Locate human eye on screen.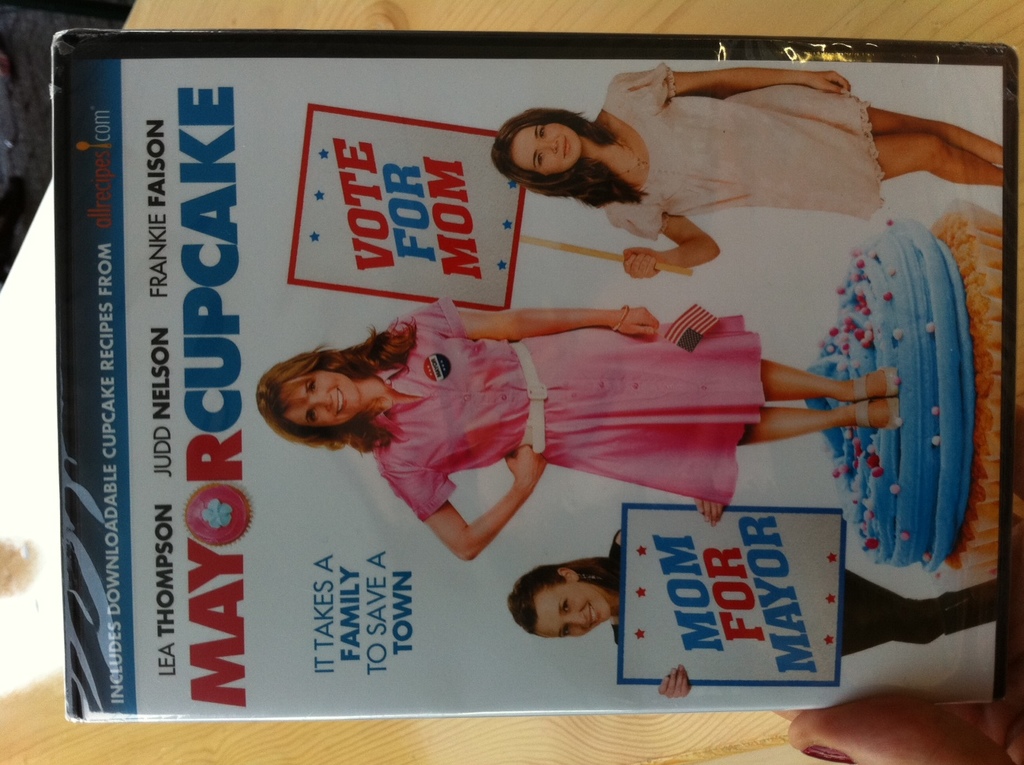
On screen at (left=536, top=124, right=548, bottom=136).
